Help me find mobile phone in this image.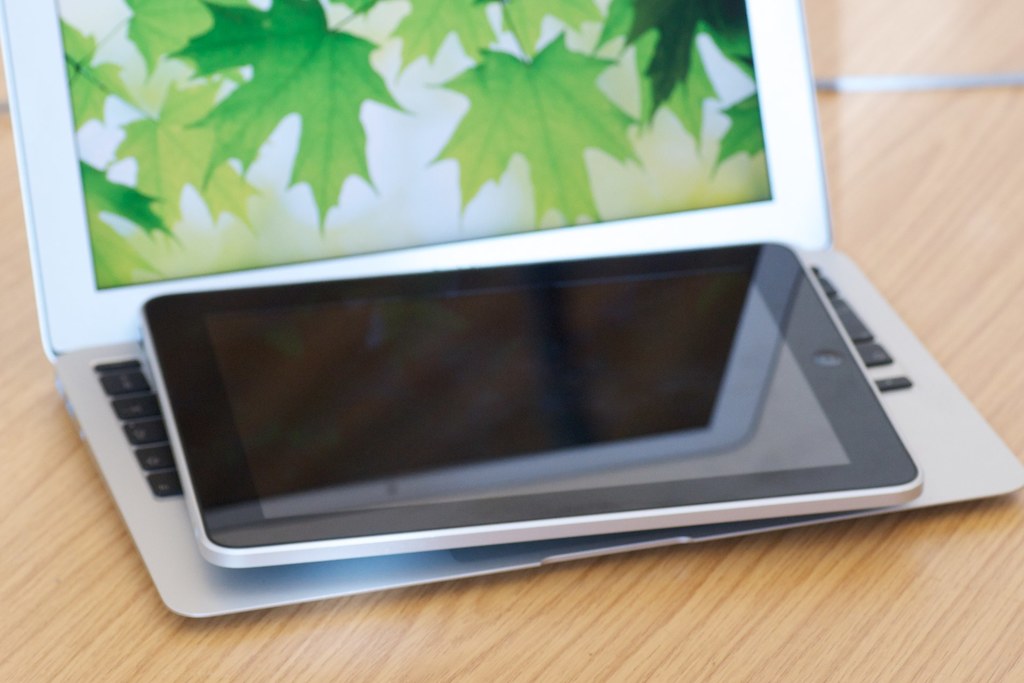
Found it: l=88, t=214, r=986, b=571.
